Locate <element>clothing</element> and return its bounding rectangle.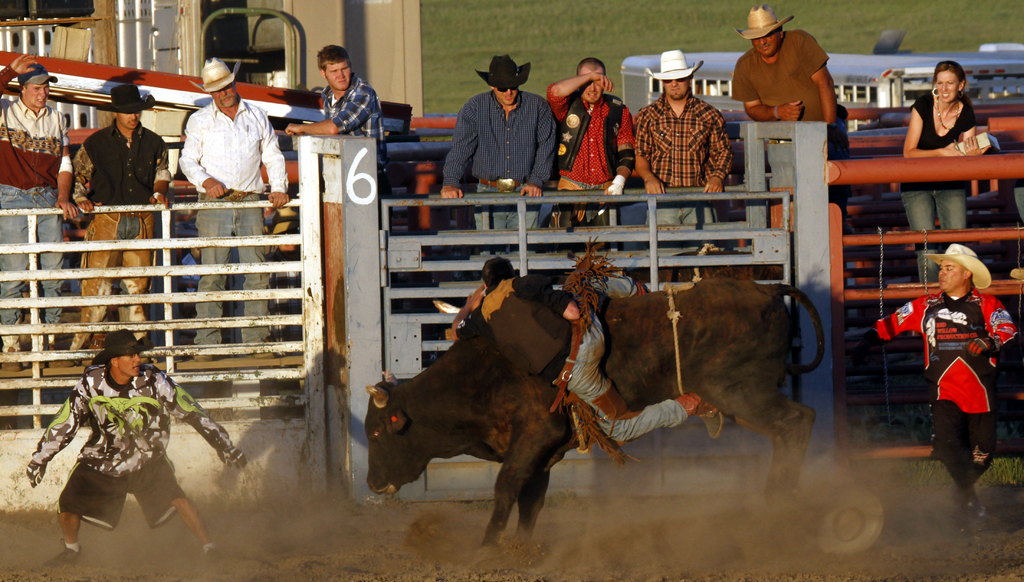
pyautogui.locateOnScreen(23, 369, 244, 470).
